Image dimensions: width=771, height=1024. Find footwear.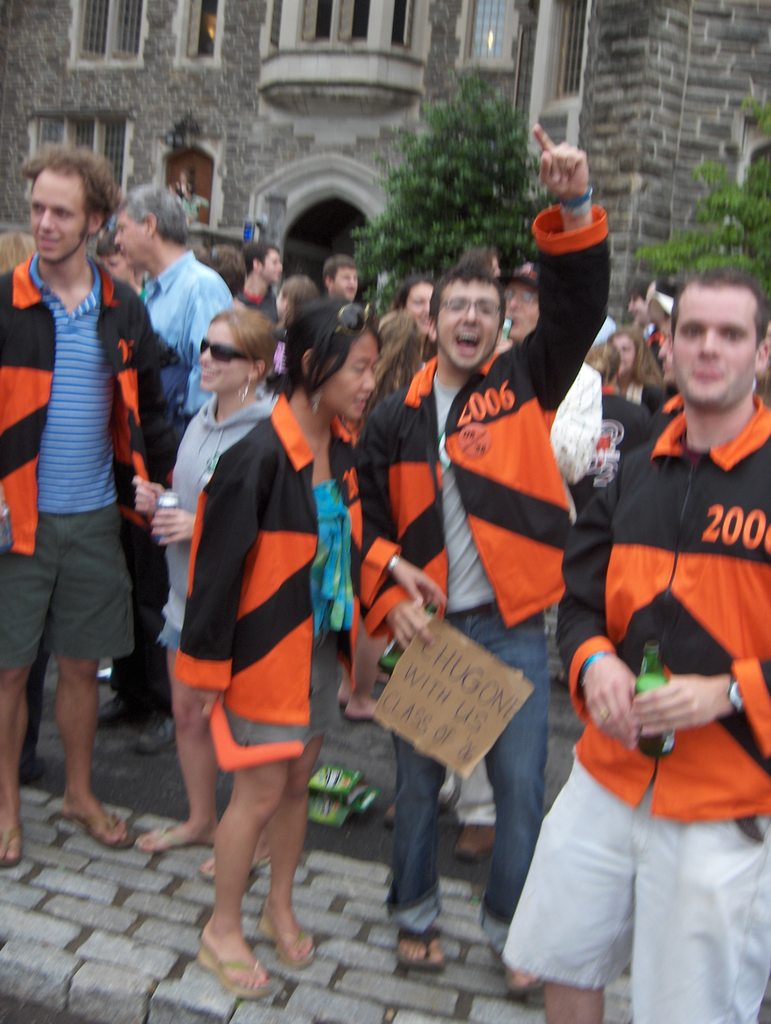
x1=197, y1=856, x2=271, y2=884.
